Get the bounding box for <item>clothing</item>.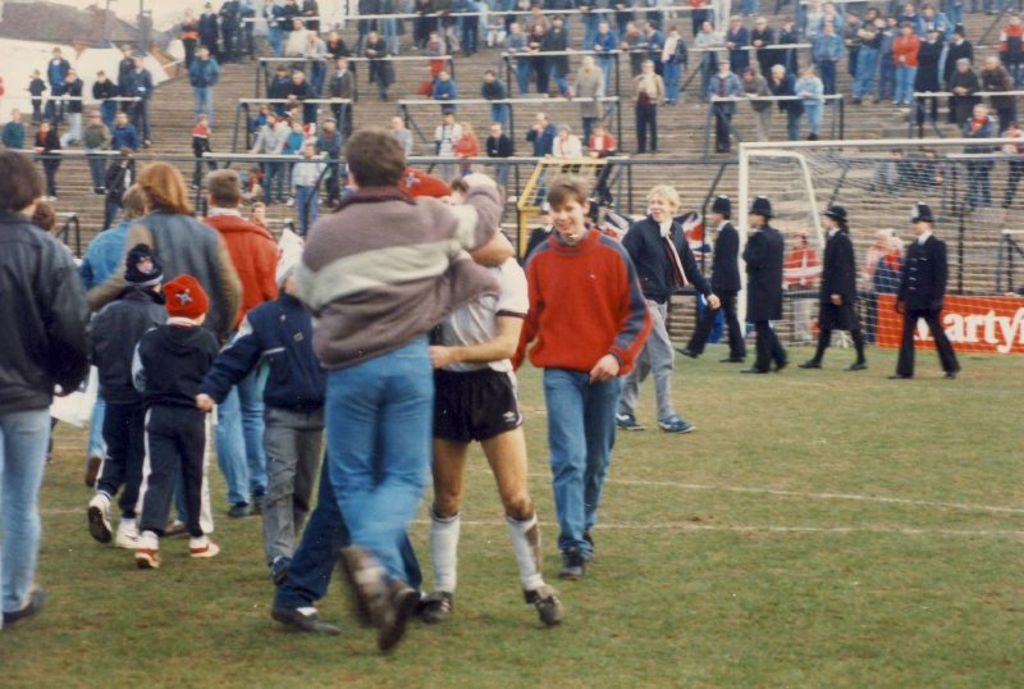
(186, 53, 218, 127).
